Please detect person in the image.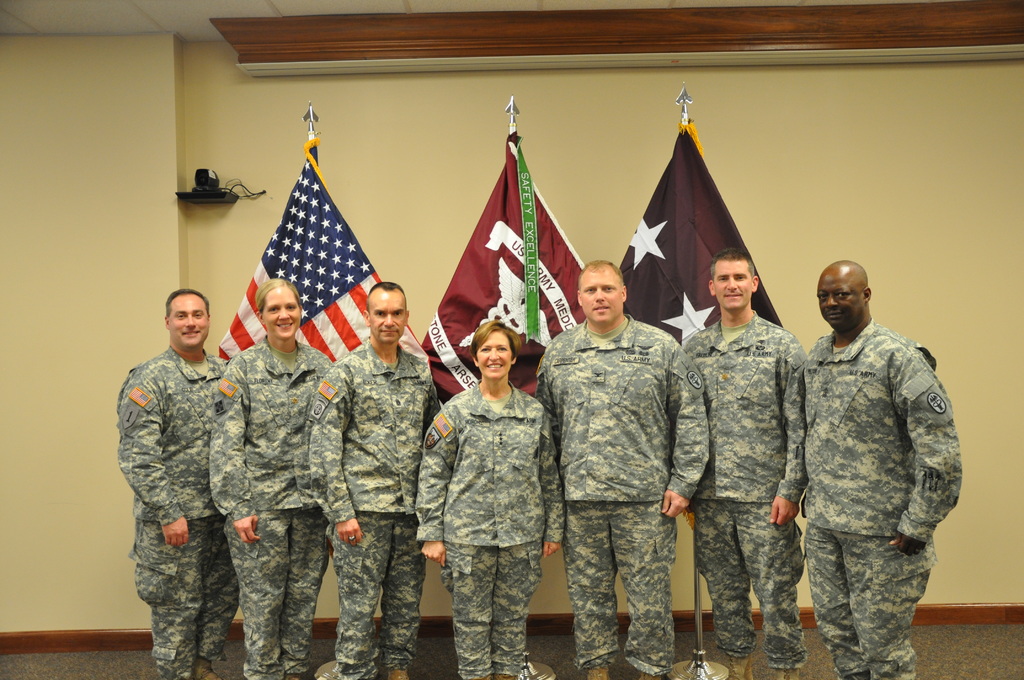
select_region(429, 315, 573, 672).
